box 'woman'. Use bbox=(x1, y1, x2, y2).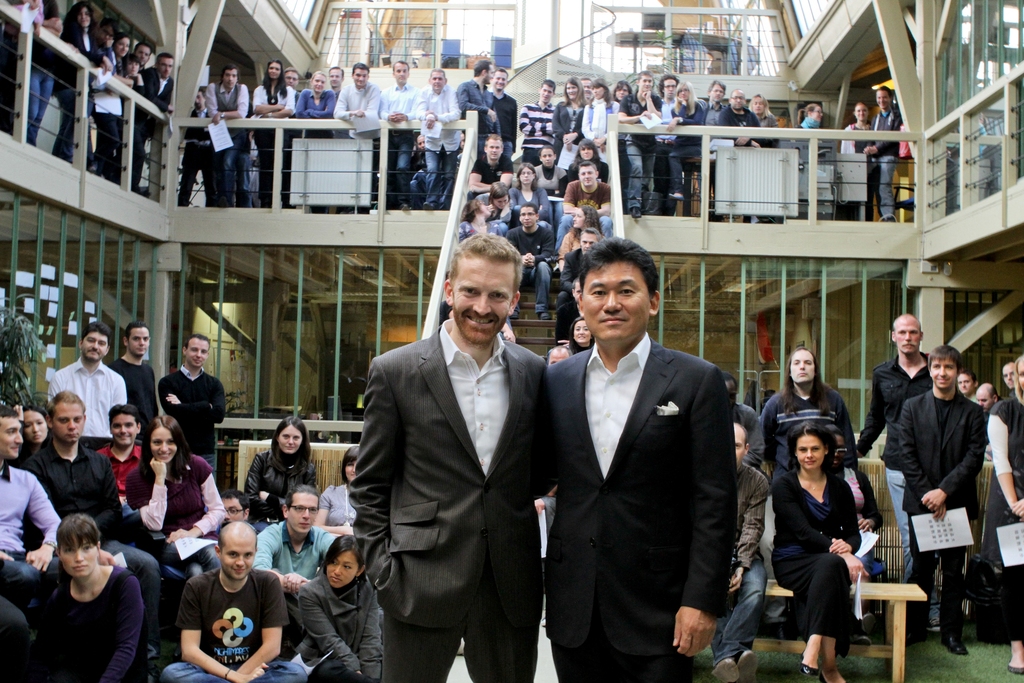
bbox=(507, 161, 550, 218).
